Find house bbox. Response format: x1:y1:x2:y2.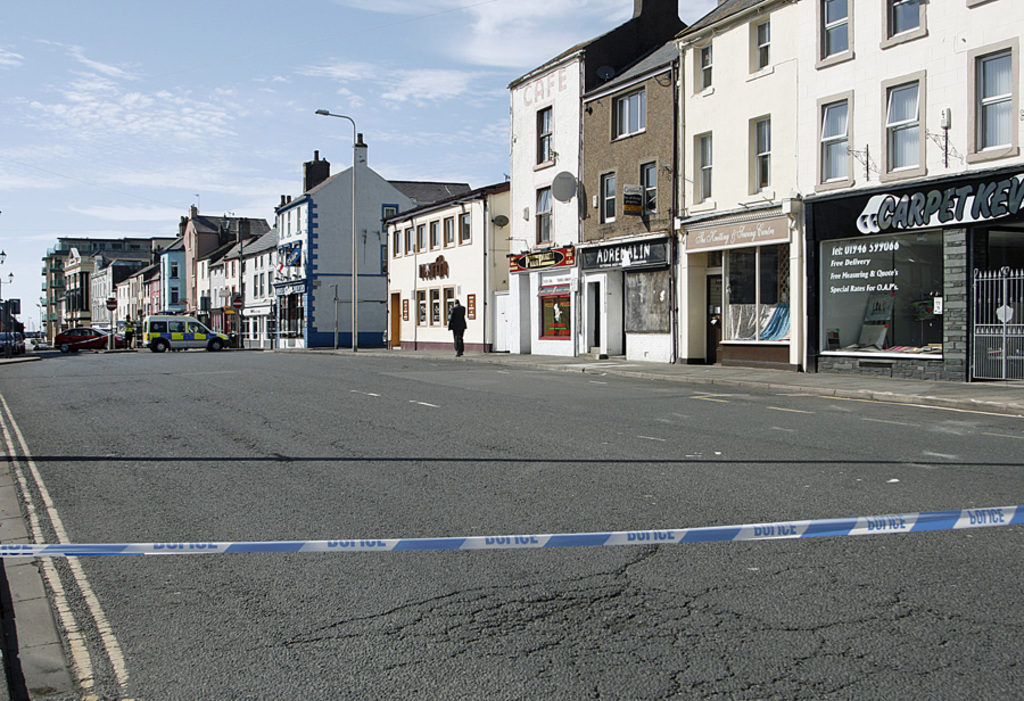
486:7:667:357.
